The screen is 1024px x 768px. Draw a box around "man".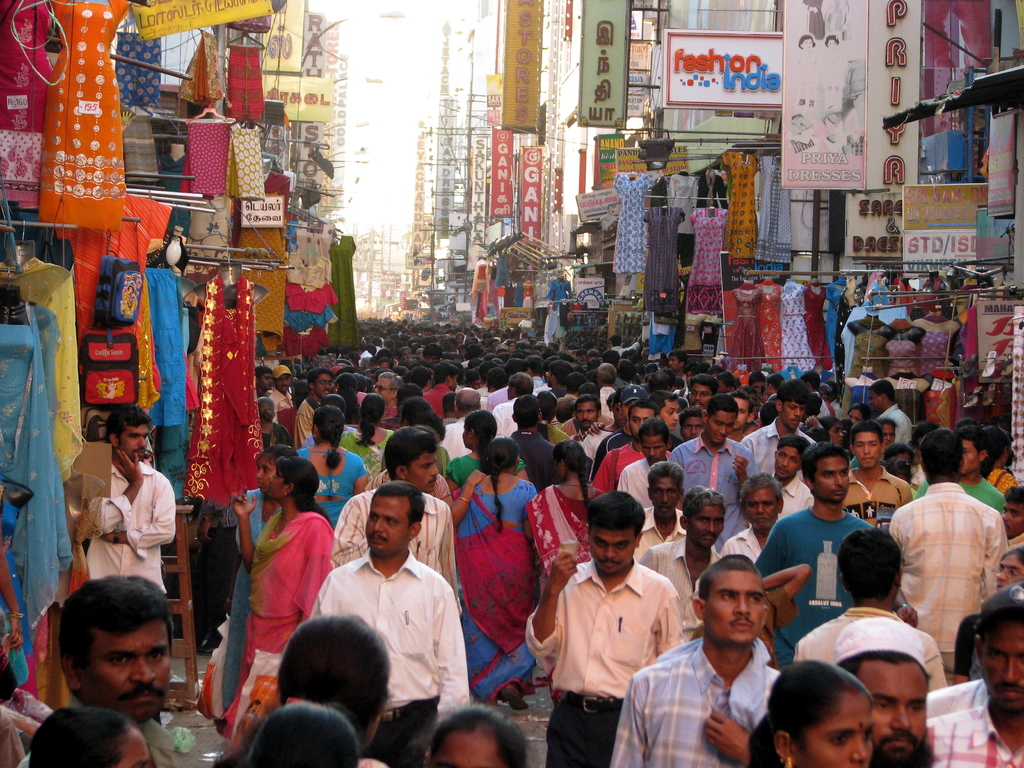
[left=607, top=556, right=783, bottom=767].
